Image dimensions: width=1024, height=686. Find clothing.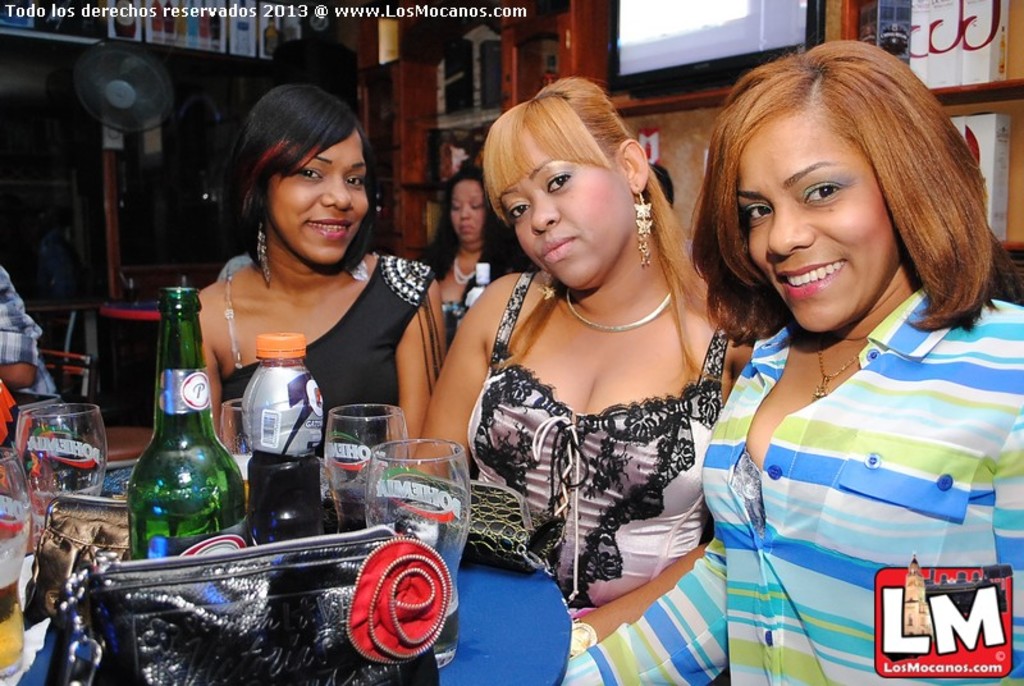
detection(557, 291, 1023, 685).
